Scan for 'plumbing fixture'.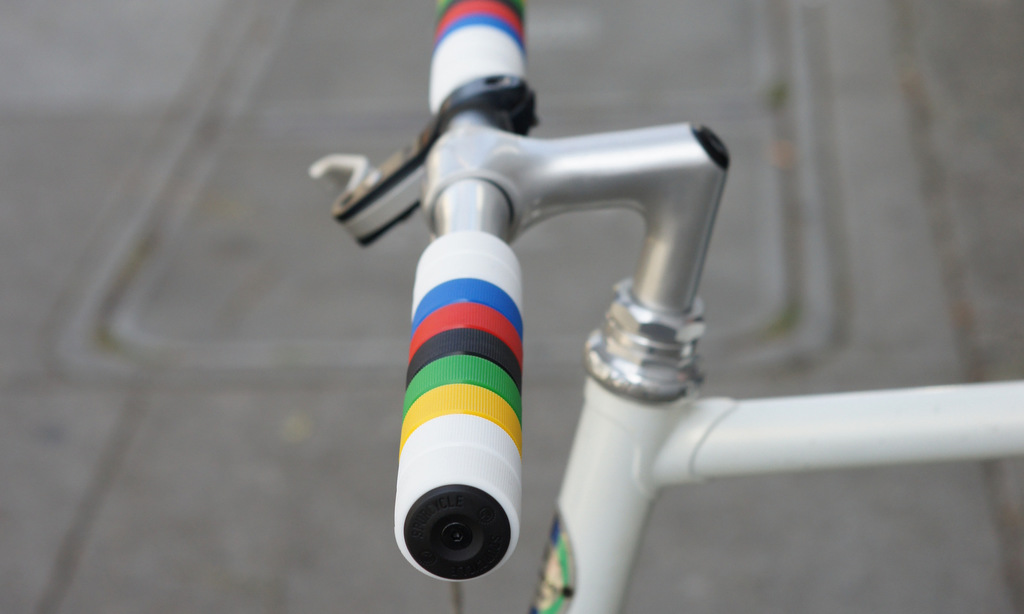
Scan result: bbox(289, 9, 796, 563).
